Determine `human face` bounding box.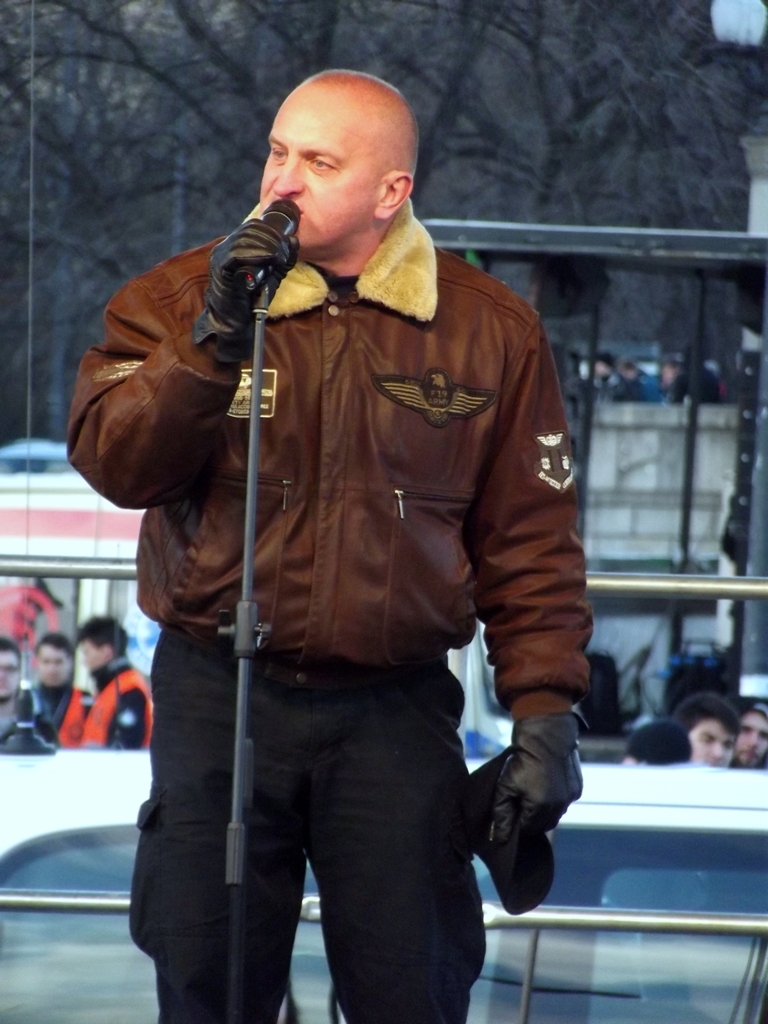
Determined: 259/87/373/246.
